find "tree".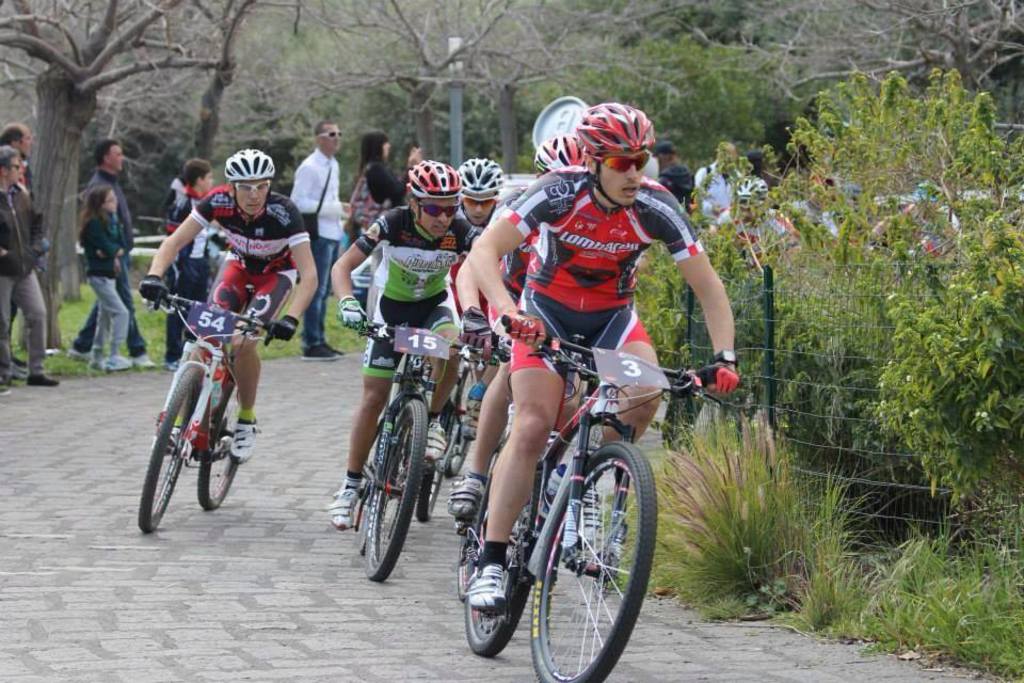
503 41 822 181.
